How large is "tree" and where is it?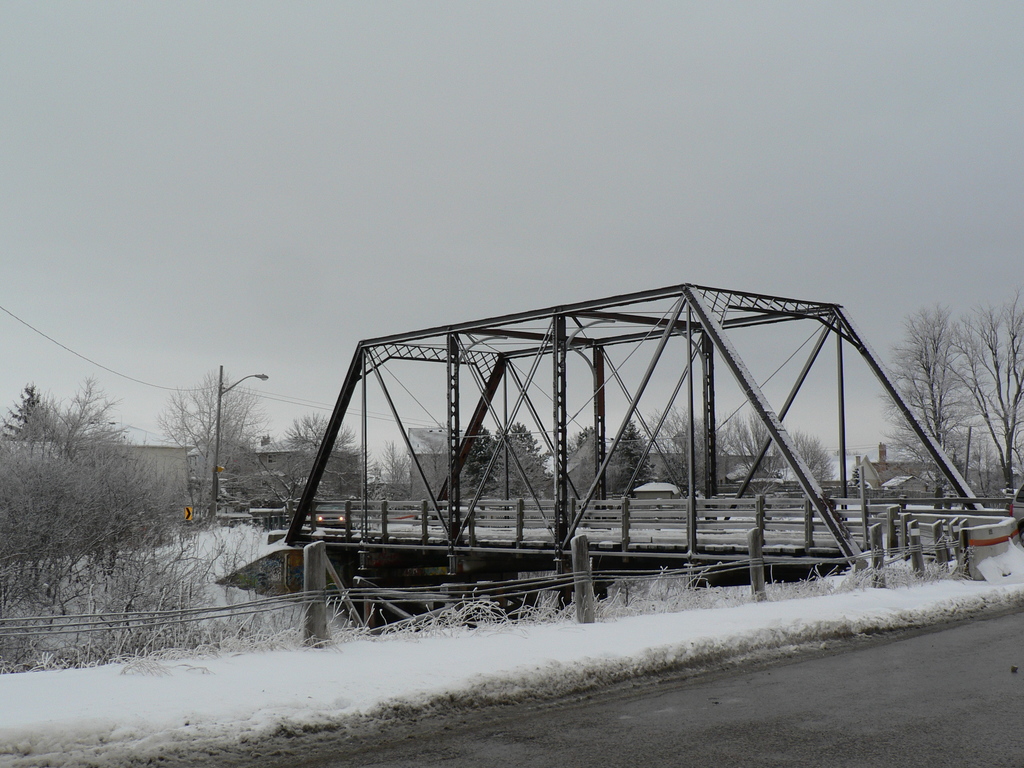
Bounding box: select_region(182, 378, 265, 528).
